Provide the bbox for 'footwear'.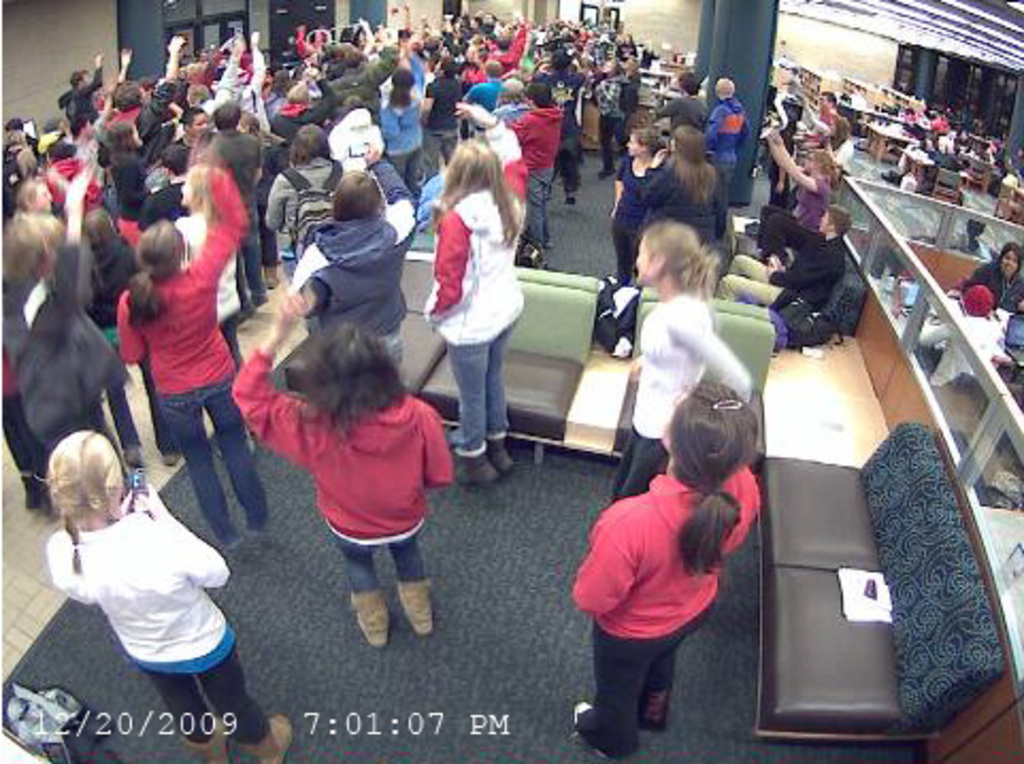
<bbox>251, 289, 266, 300</bbox>.
